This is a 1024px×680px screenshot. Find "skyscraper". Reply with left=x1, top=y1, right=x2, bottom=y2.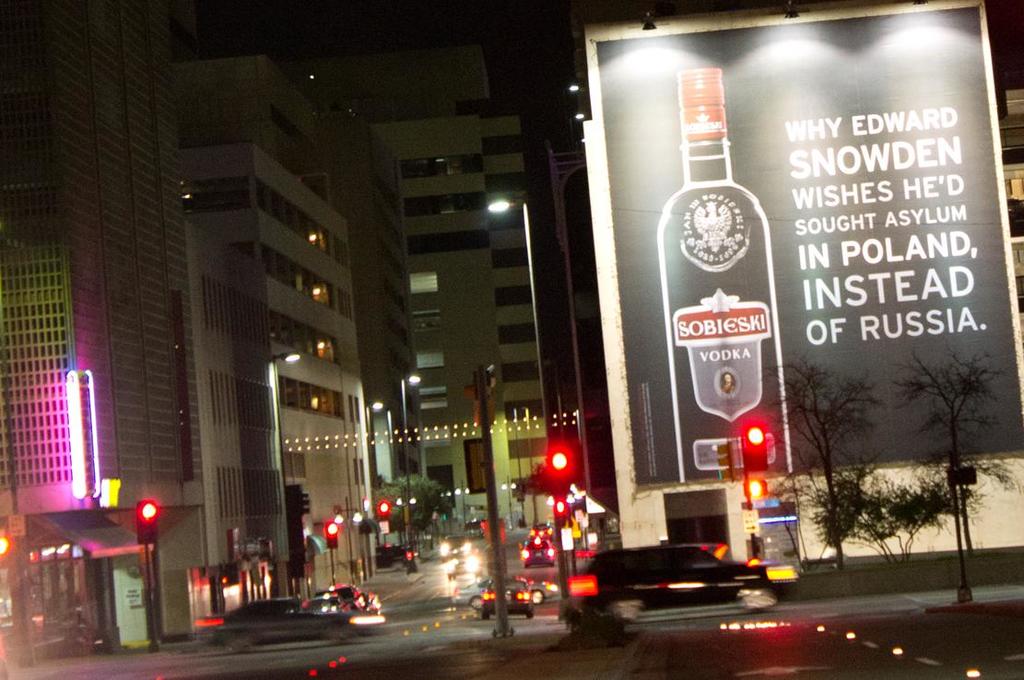
left=0, top=4, right=199, bottom=652.
